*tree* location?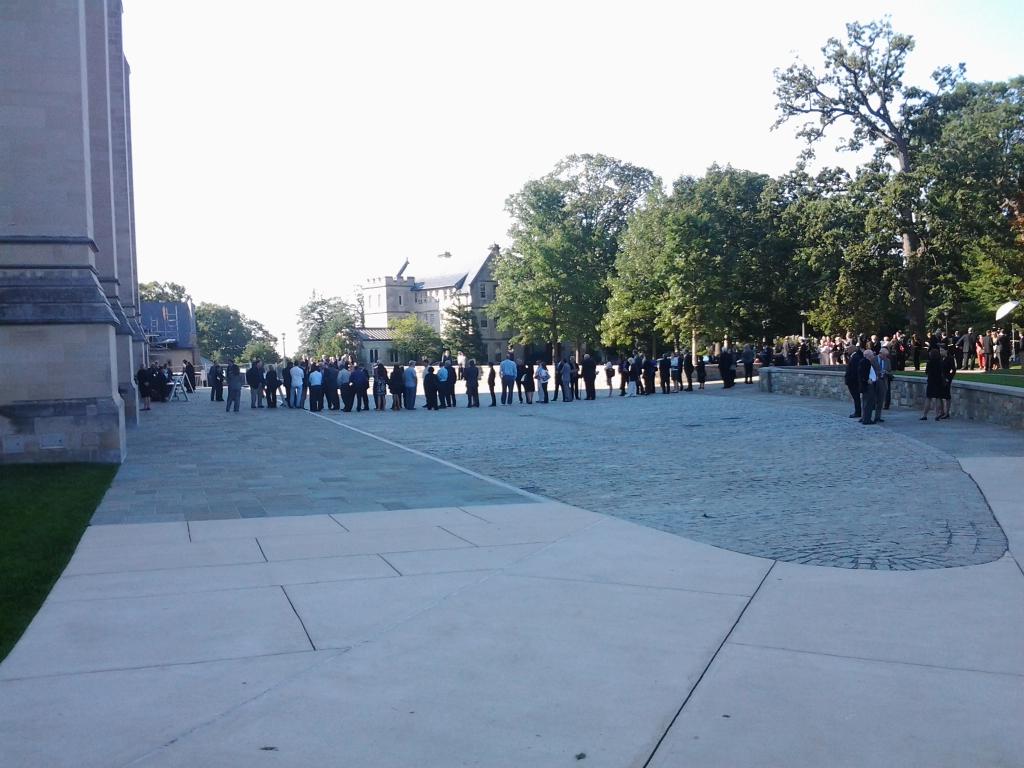
Rect(235, 332, 289, 364)
